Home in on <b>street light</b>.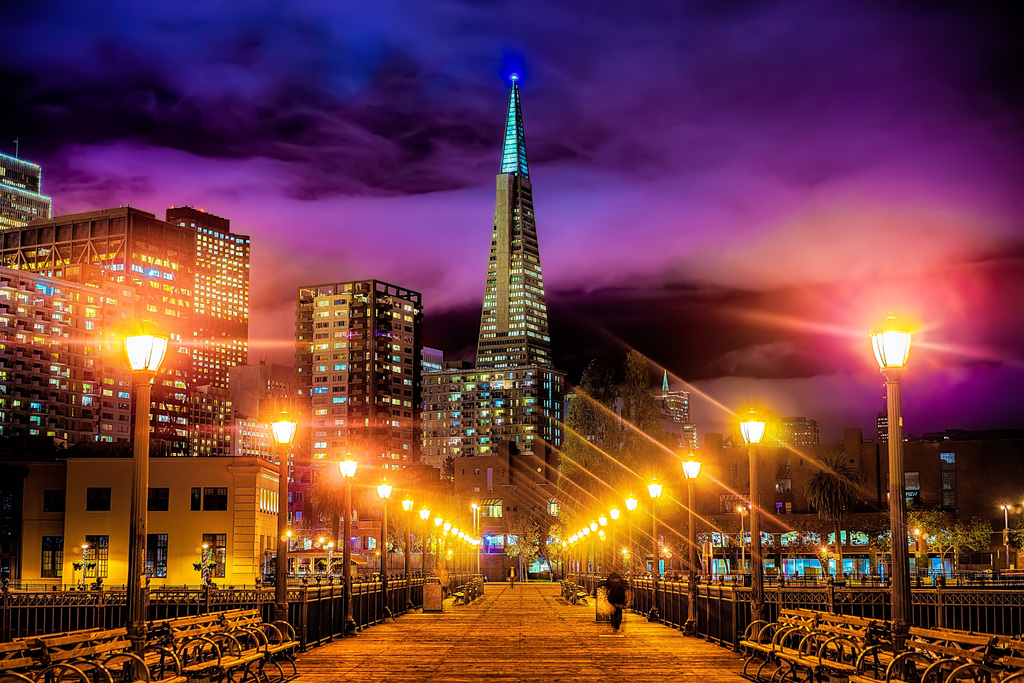
Homed in at 425 505 440 582.
